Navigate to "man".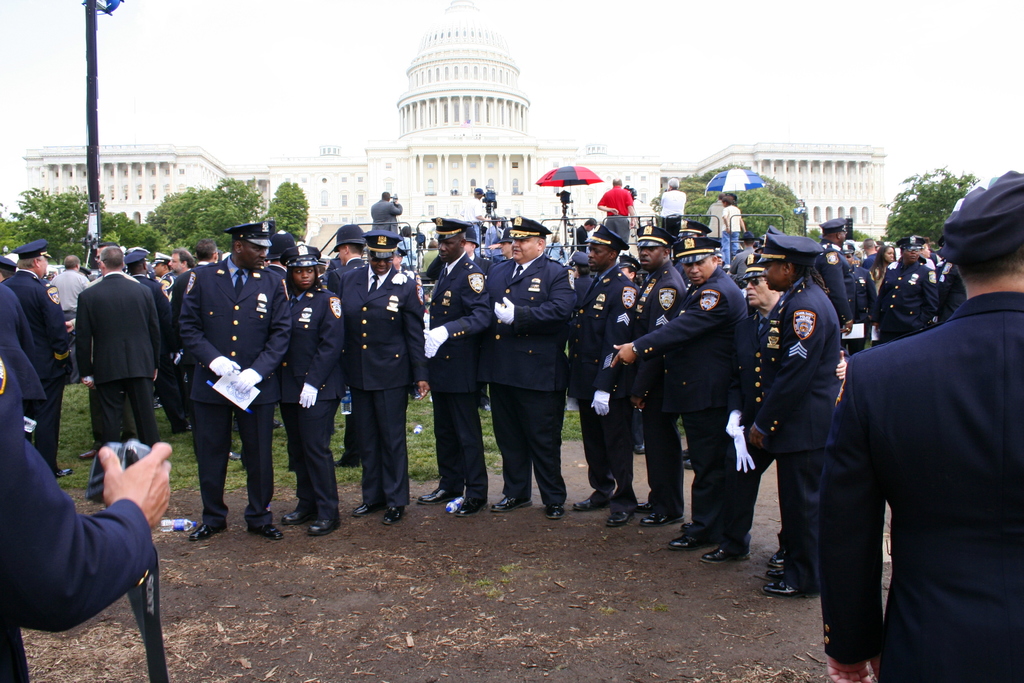
Navigation target: crop(1, 245, 72, 478).
